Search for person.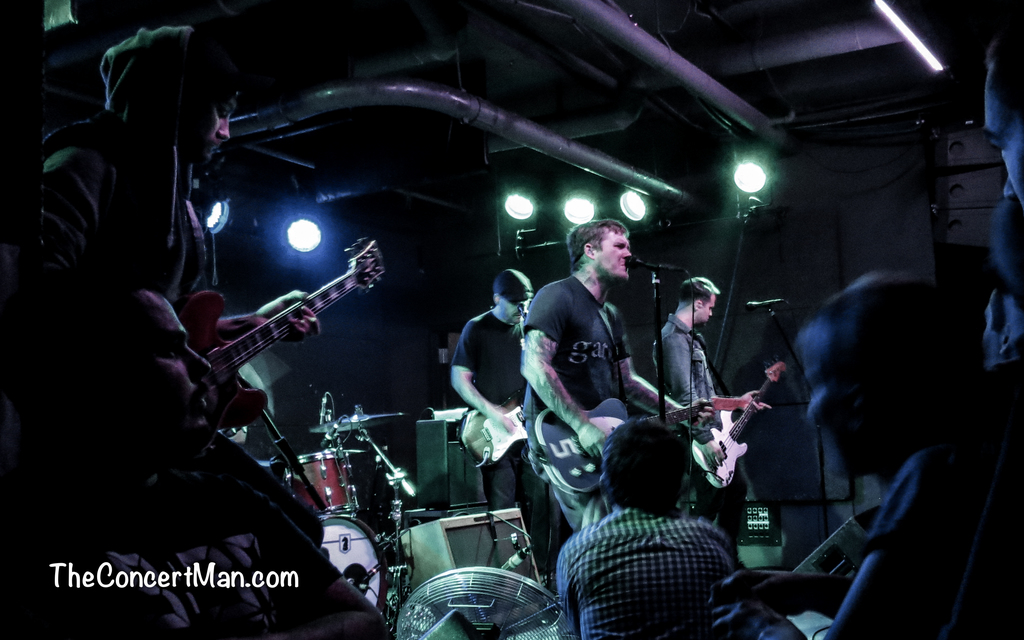
Found at region(555, 419, 742, 639).
